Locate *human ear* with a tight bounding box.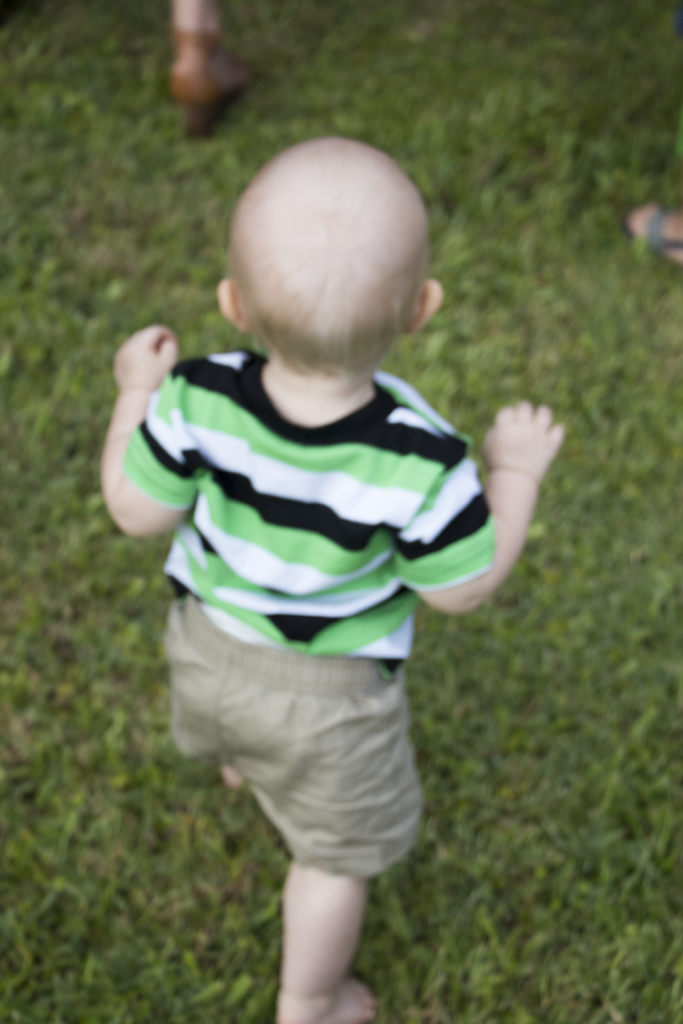
[411,278,446,335].
